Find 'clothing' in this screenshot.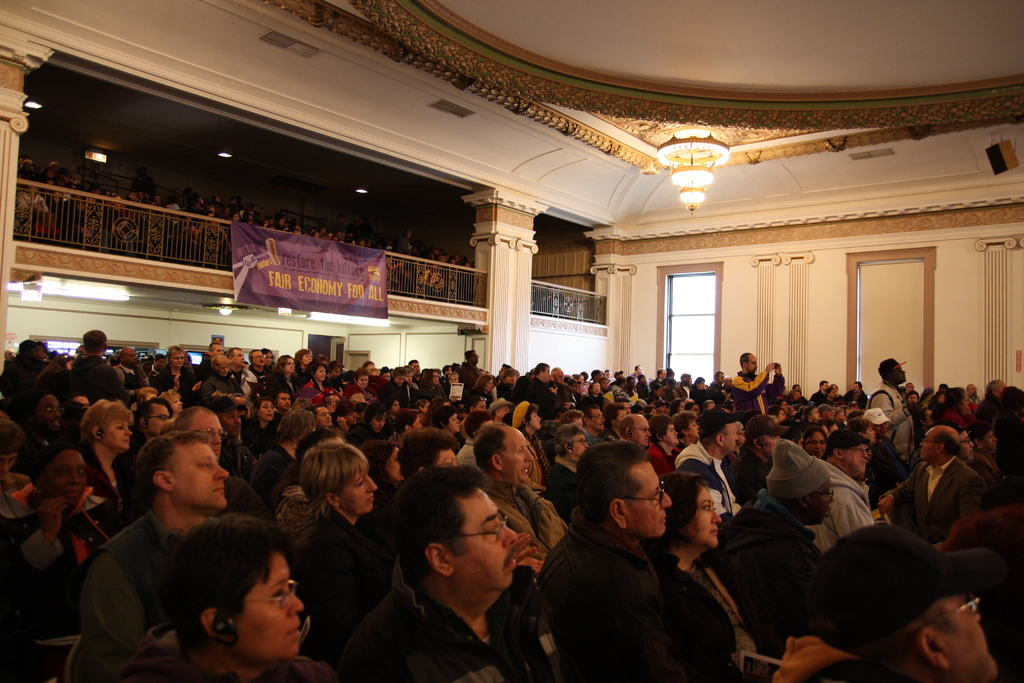
The bounding box for 'clothing' is (left=223, top=368, right=255, bottom=400).
